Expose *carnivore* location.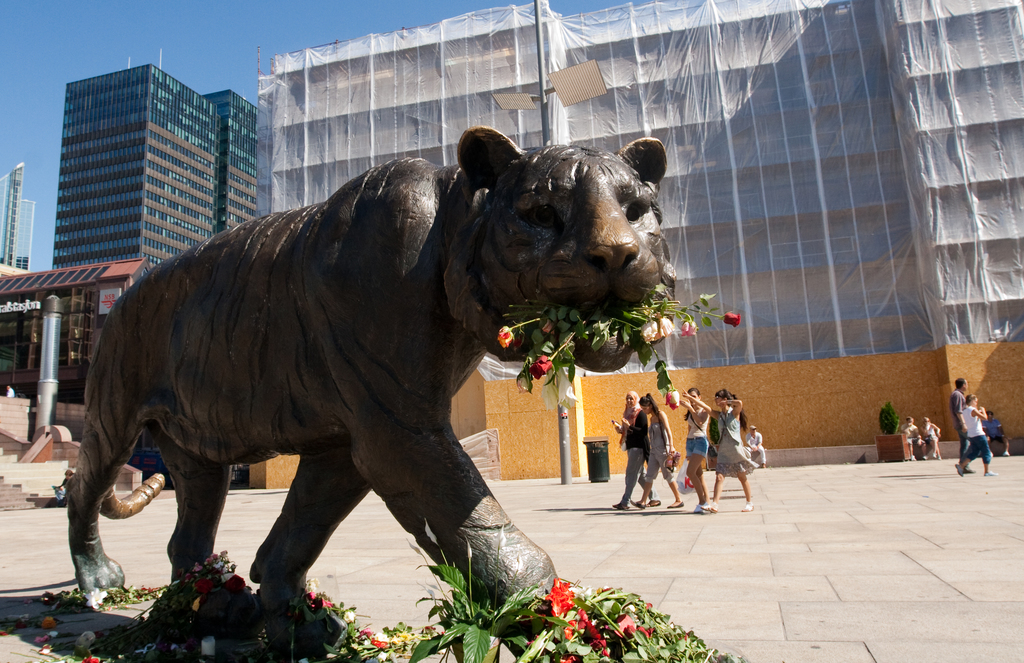
Exposed at x1=707 y1=381 x2=760 y2=509.
